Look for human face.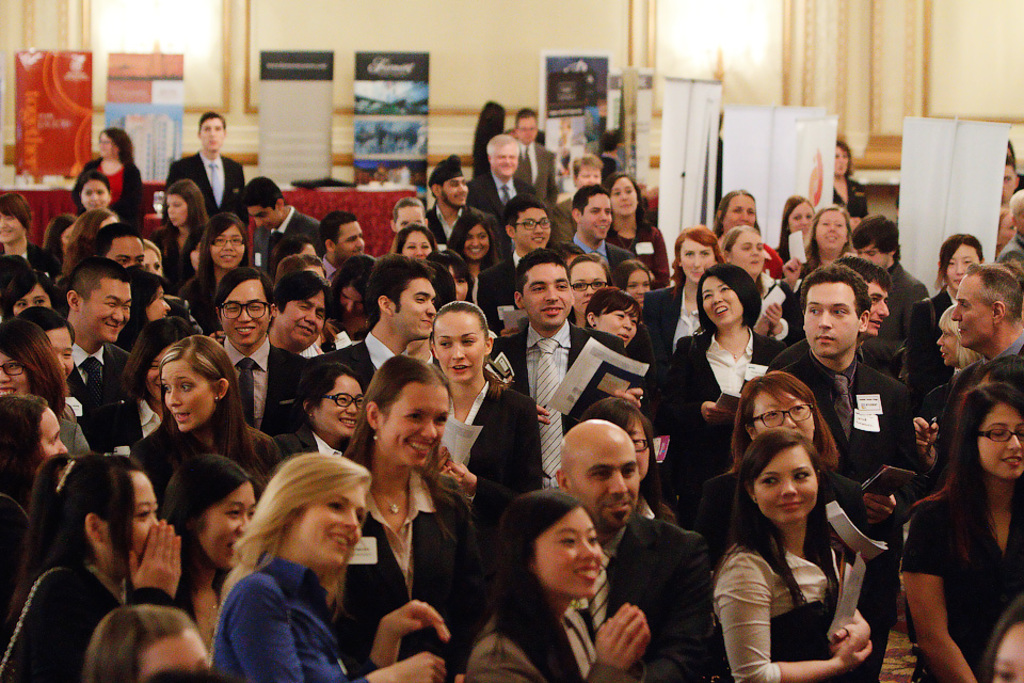
Found: region(947, 243, 979, 290).
